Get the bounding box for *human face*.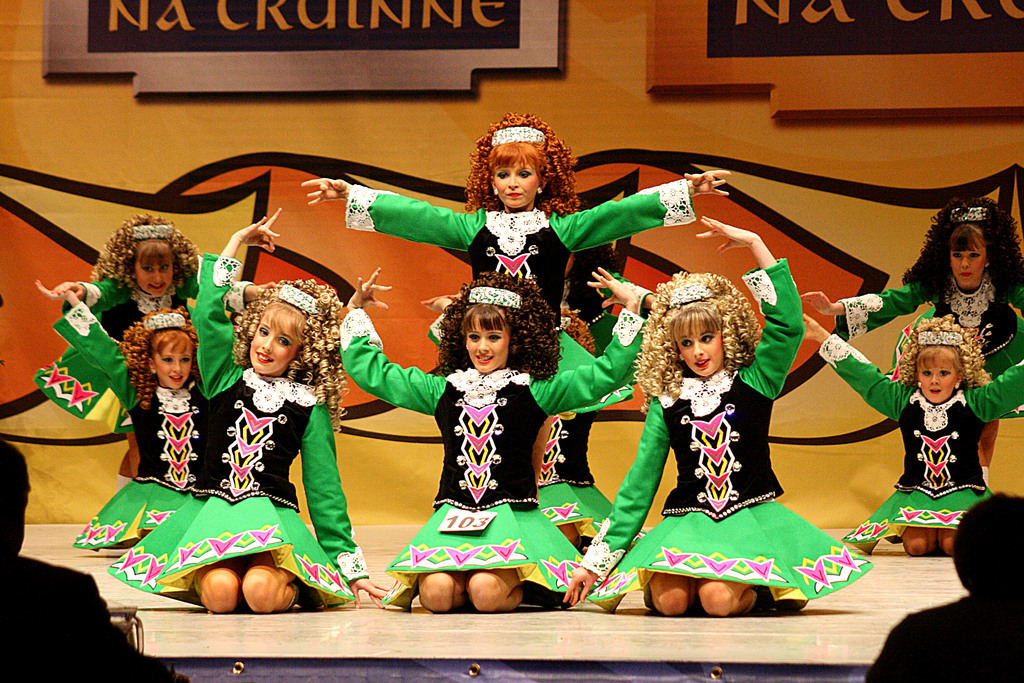
[x1=949, y1=224, x2=984, y2=294].
